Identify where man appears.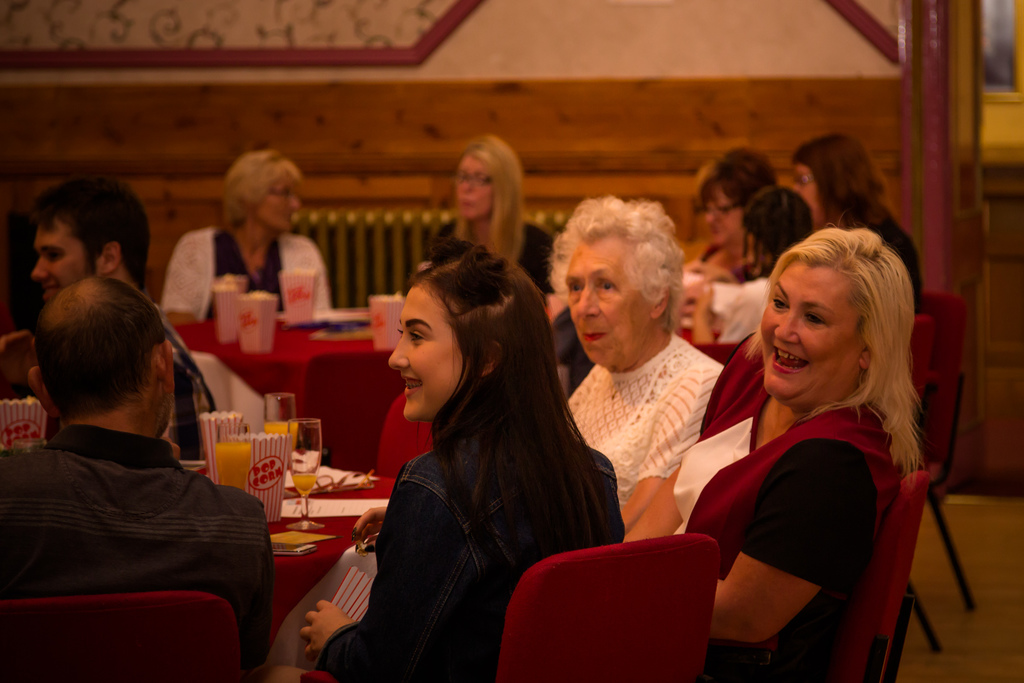
Appears at Rect(26, 170, 224, 467).
